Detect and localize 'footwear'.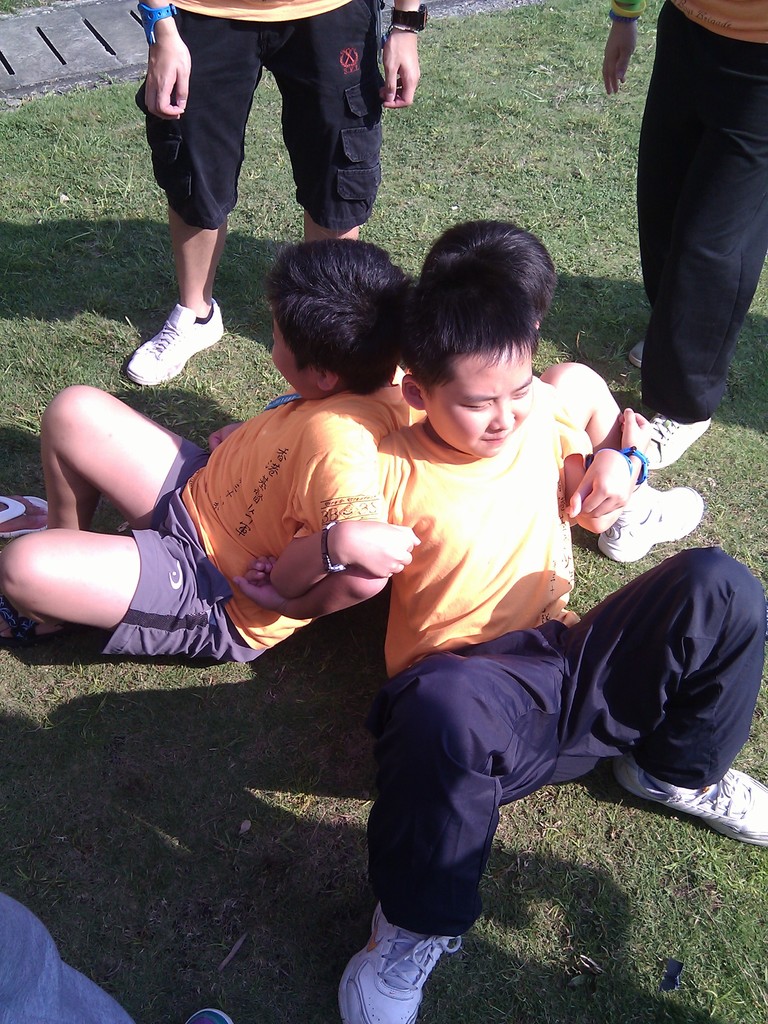
Localized at {"x1": 116, "y1": 297, "x2": 225, "y2": 386}.
